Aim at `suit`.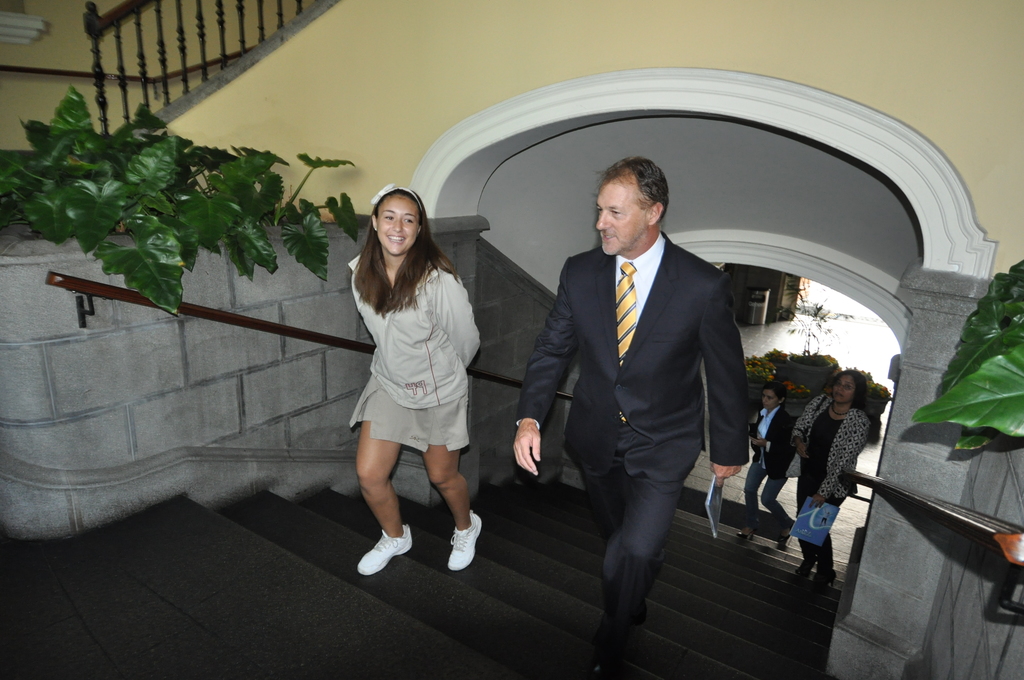
Aimed at {"left": 531, "top": 161, "right": 765, "bottom": 636}.
